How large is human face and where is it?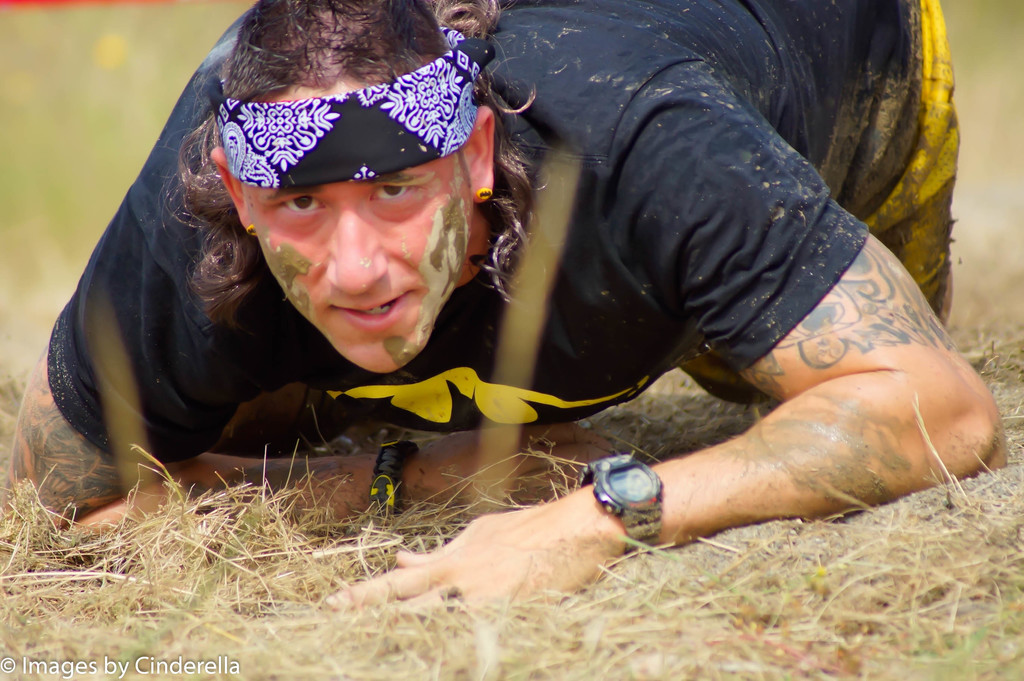
Bounding box: [250, 85, 474, 370].
